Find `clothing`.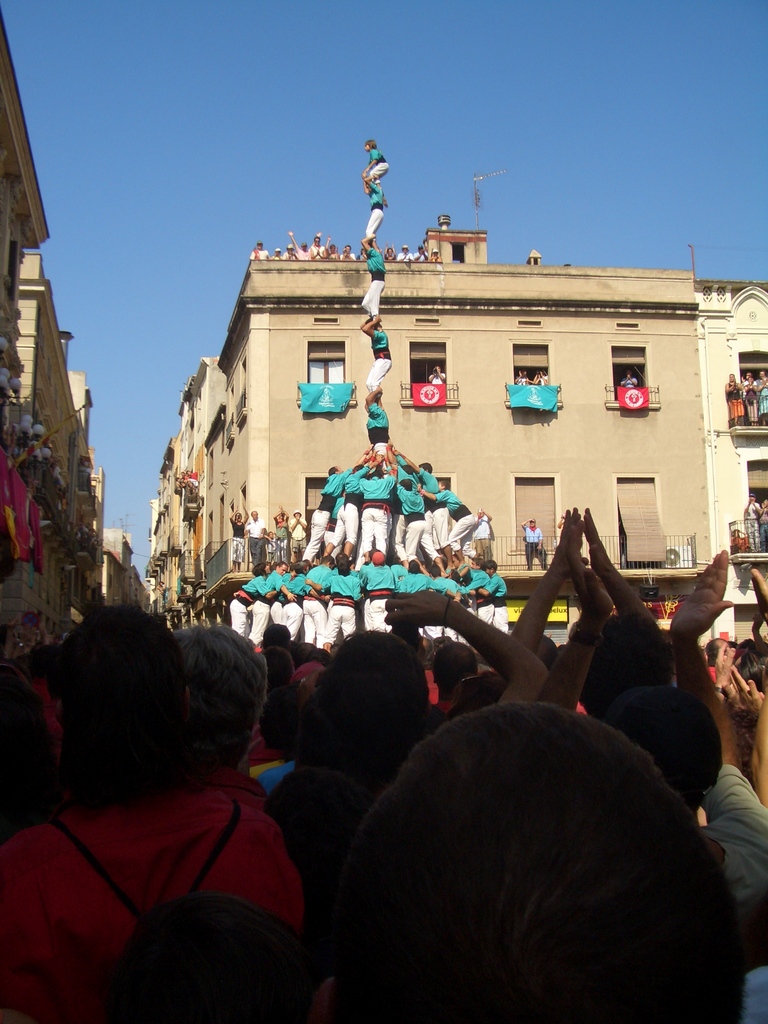
x1=250, y1=245, x2=269, y2=259.
